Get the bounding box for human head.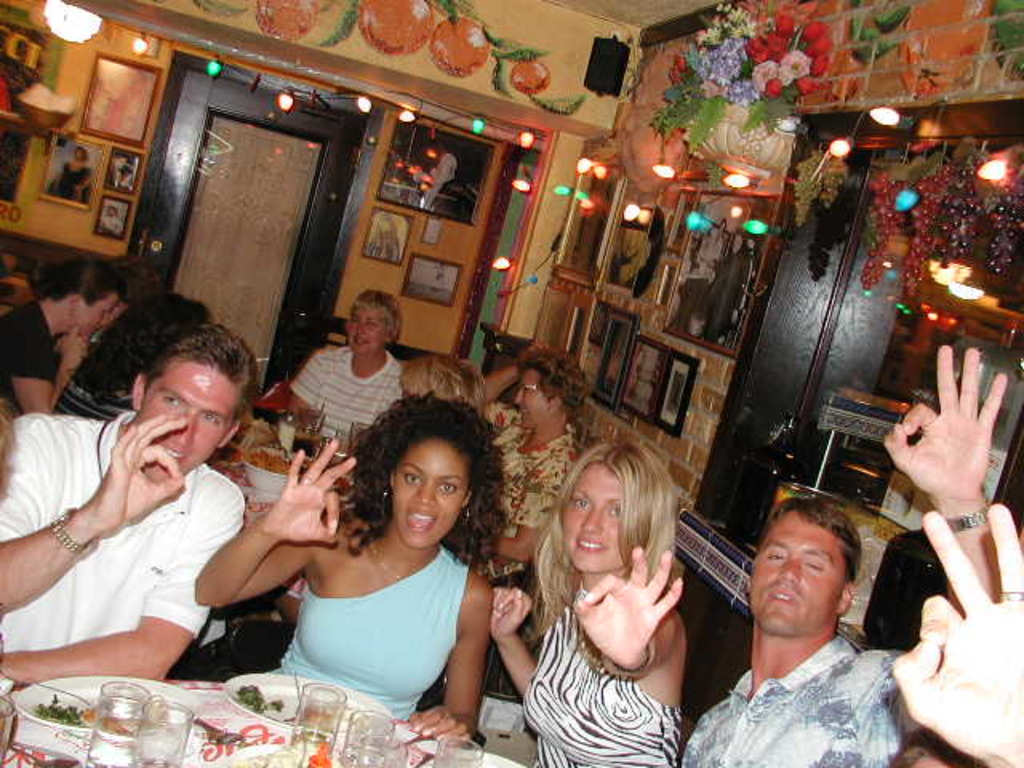
(x1=397, y1=357, x2=486, y2=403).
